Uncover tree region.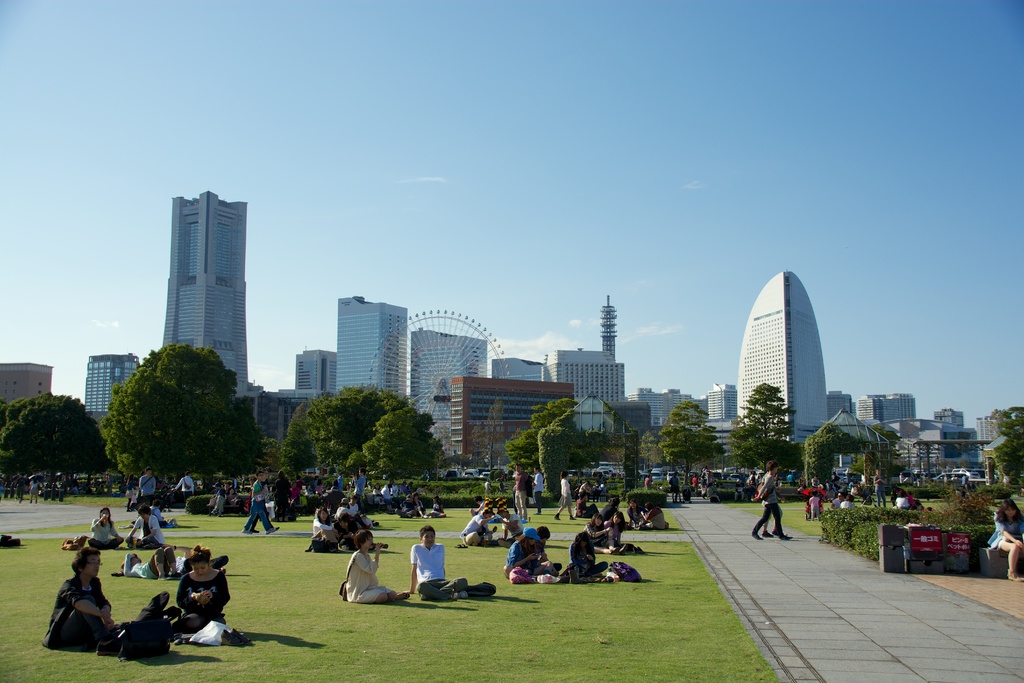
Uncovered: [82,345,255,488].
